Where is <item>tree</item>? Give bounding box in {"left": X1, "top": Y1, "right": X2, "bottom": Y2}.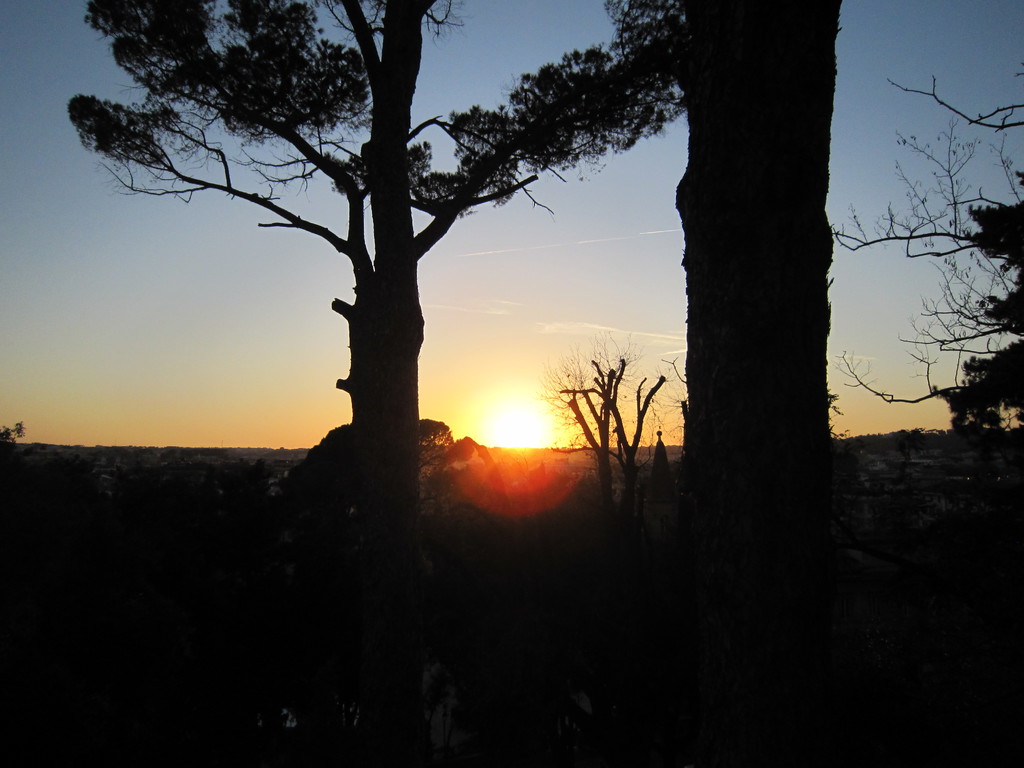
{"left": 837, "top": 74, "right": 1014, "bottom": 440}.
